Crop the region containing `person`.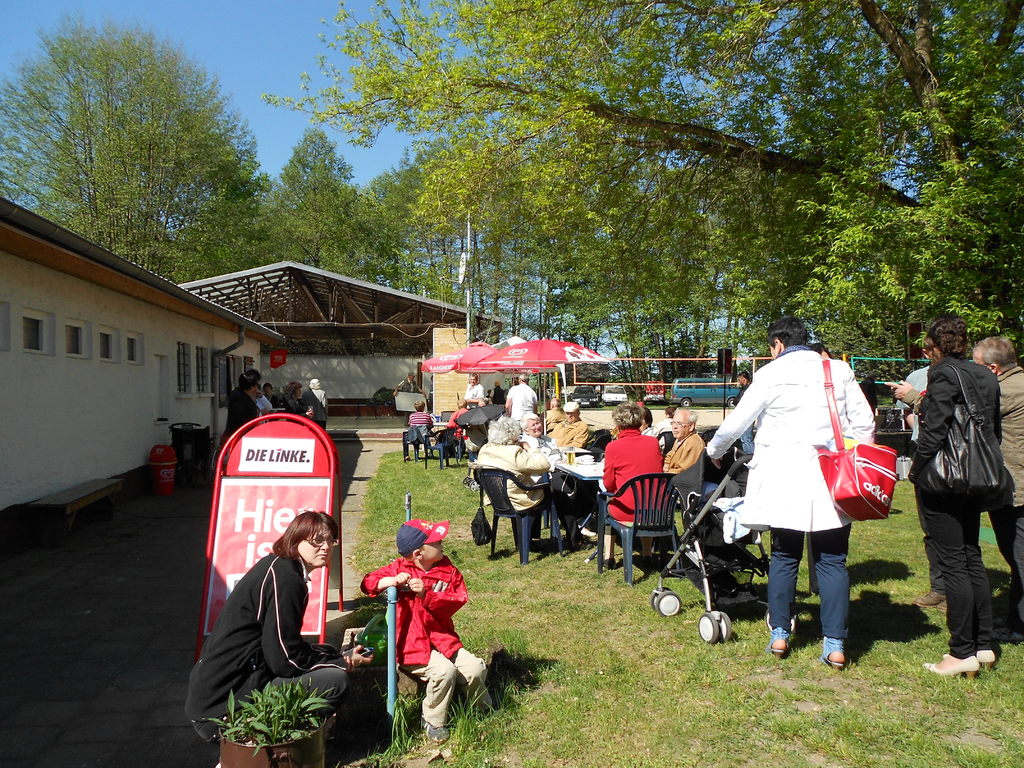
Crop region: region(184, 508, 372, 767).
